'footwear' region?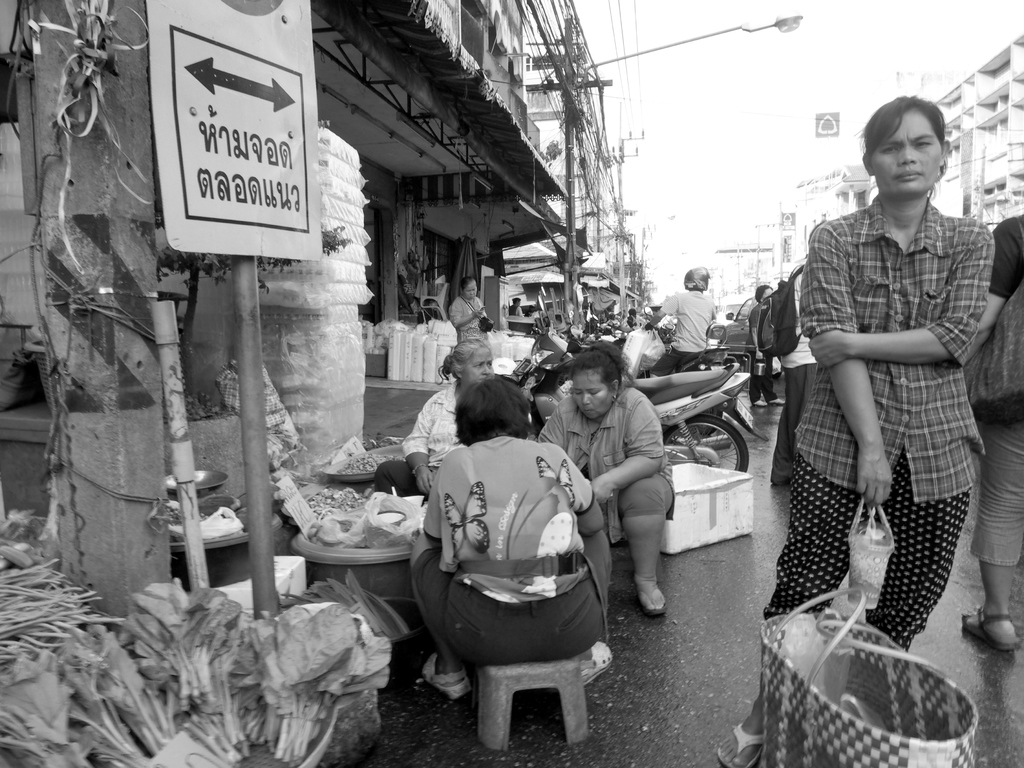
x1=636 y1=589 x2=664 y2=620
